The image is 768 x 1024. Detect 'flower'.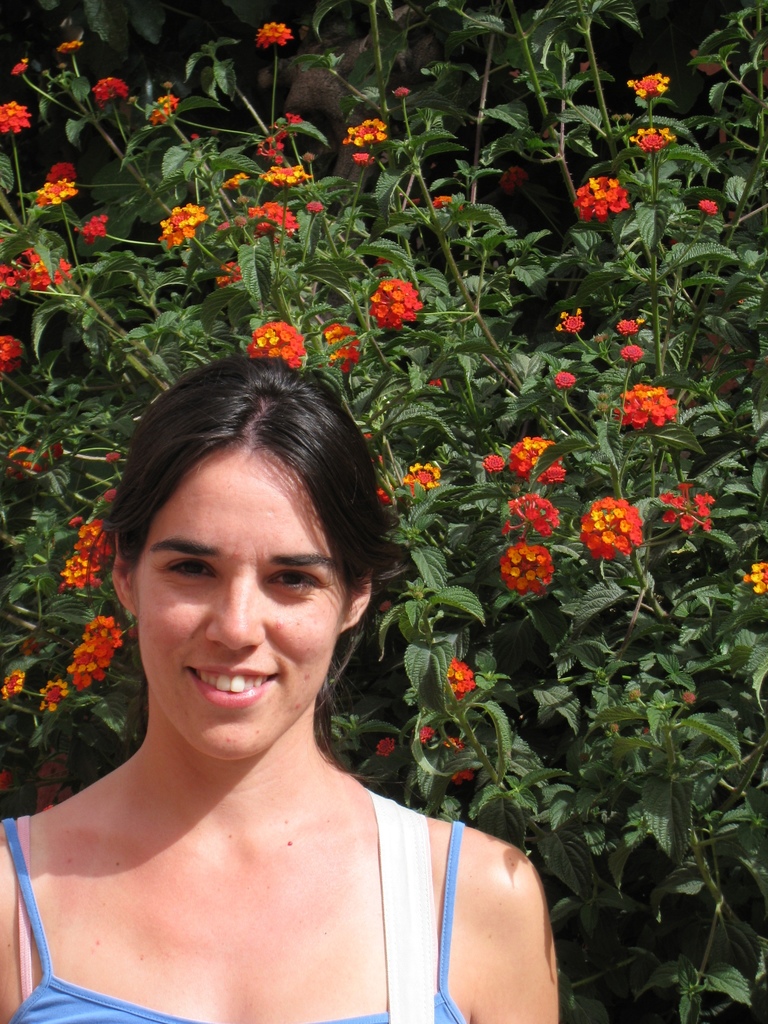
Detection: select_region(499, 541, 559, 594).
